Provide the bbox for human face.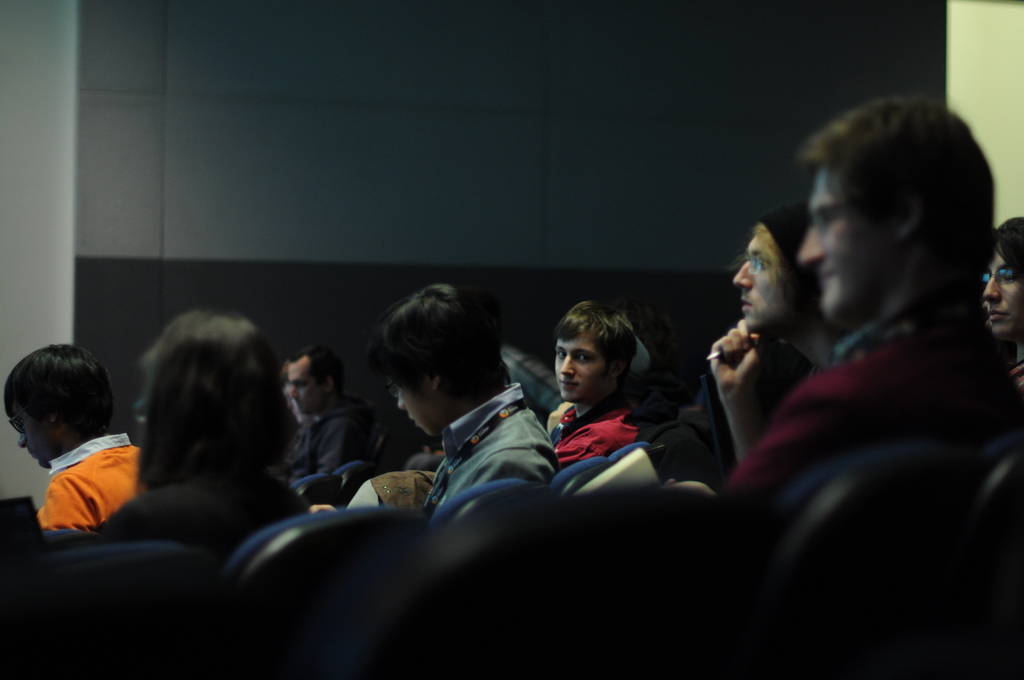
<region>552, 329, 611, 403</region>.
